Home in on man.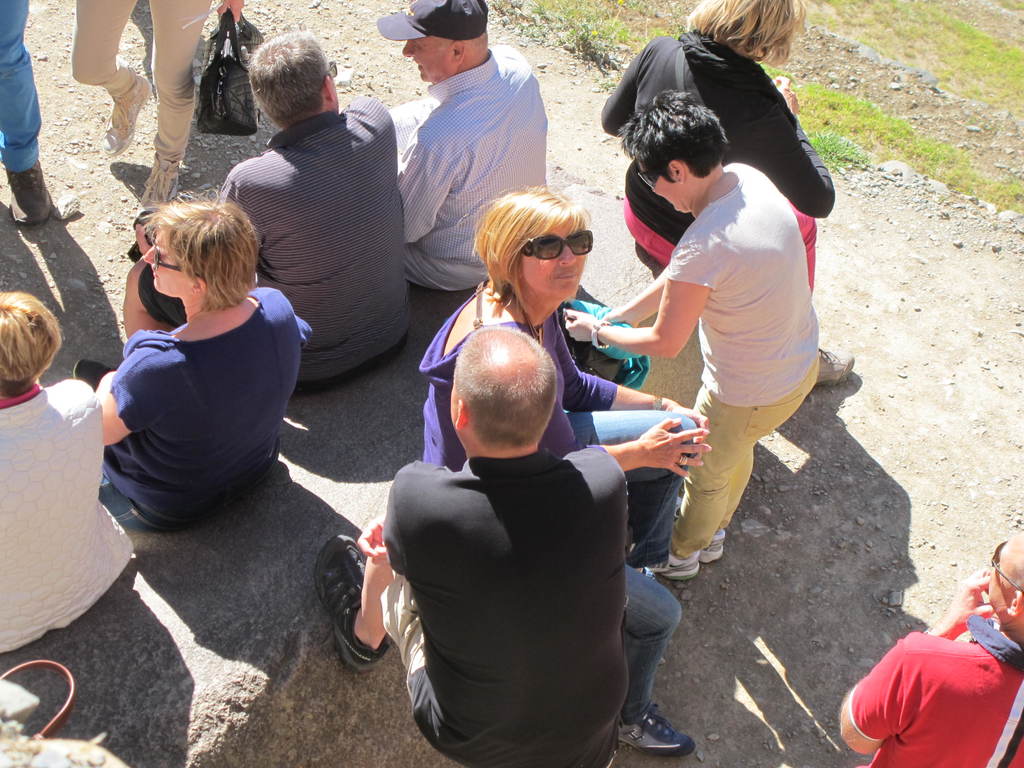
Homed in at 312, 320, 644, 765.
